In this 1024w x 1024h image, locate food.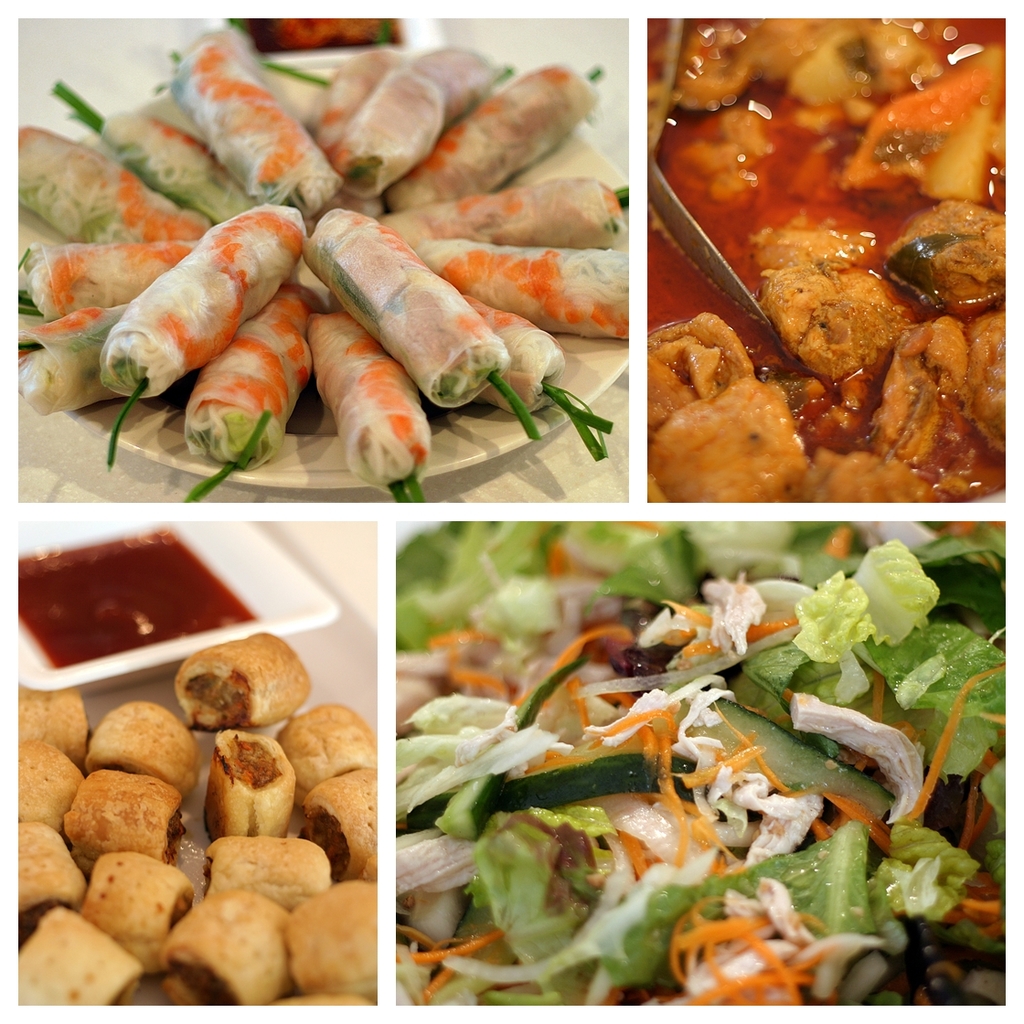
Bounding box: {"left": 20, "top": 28, "right": 630, "bottom": 503}.
